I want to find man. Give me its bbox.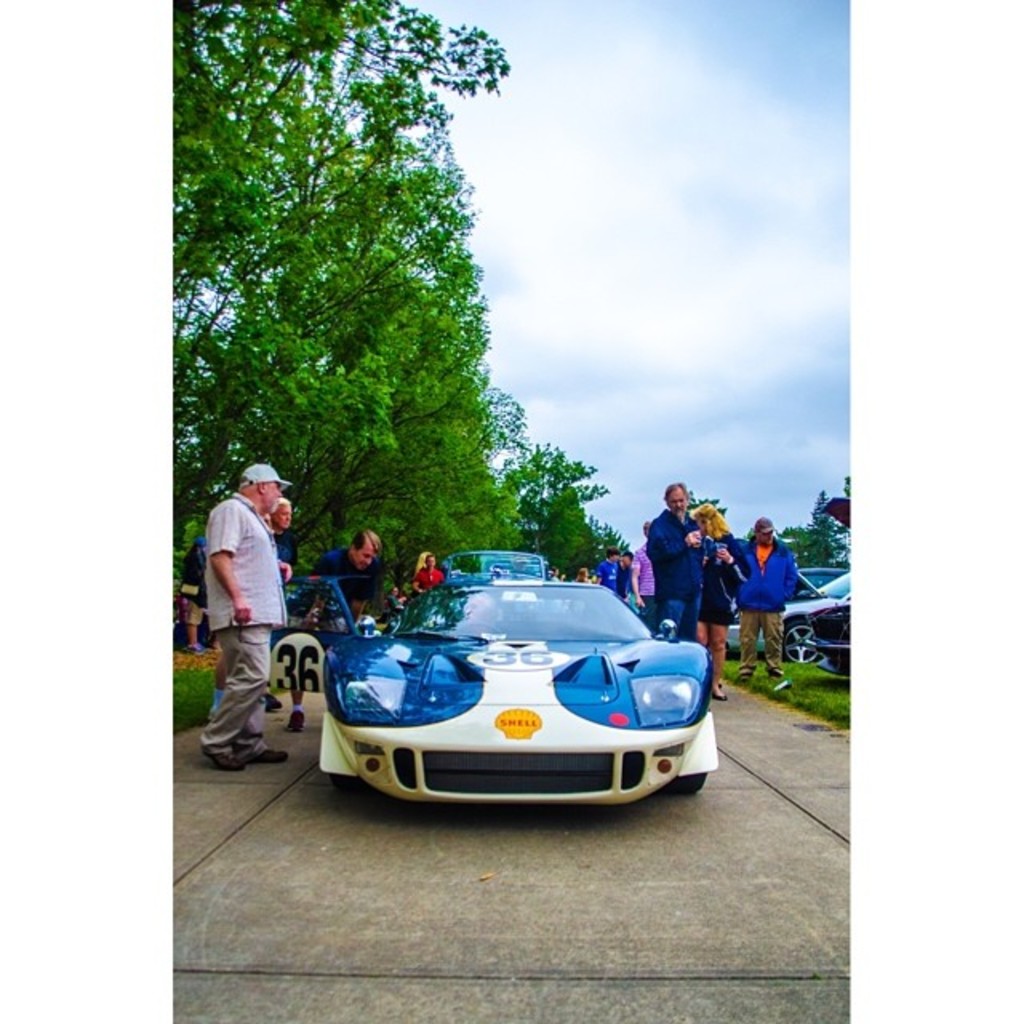
(198, 462, 288, 771).
